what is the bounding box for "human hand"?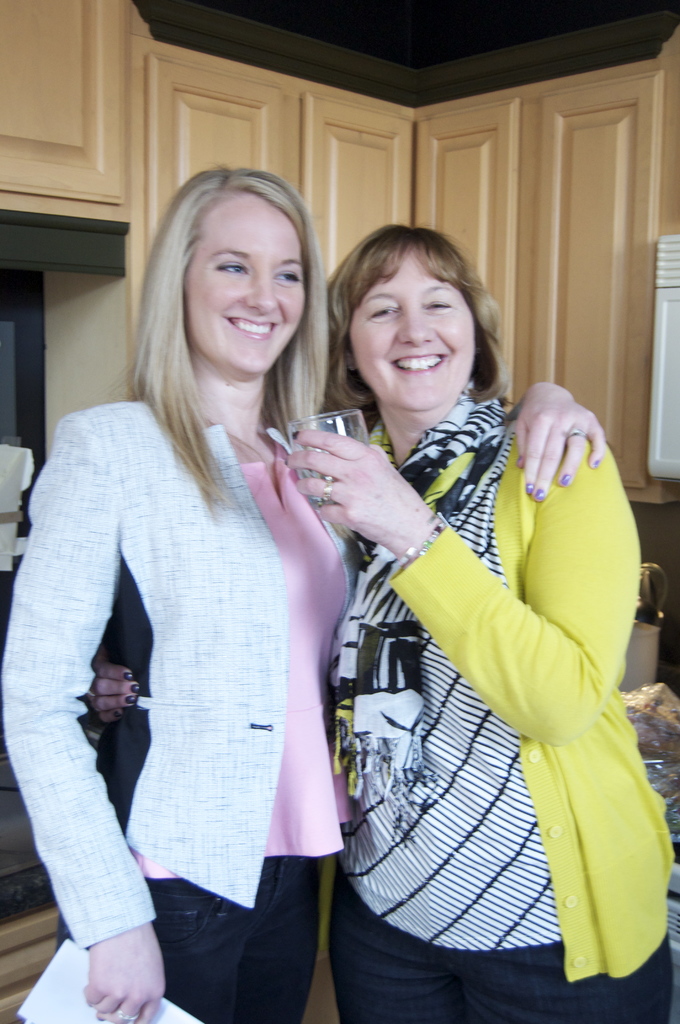
<region>88, 652, 142, 724</region>.
